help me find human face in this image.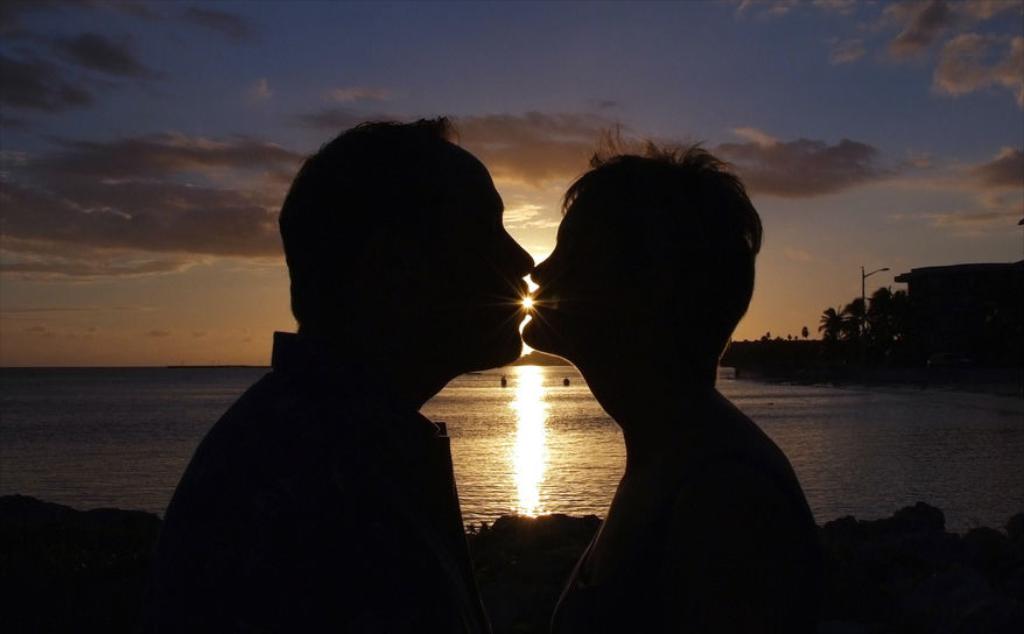
Found it: {"left": 518, "top": 193, "right": 604, "bottom": 351}.
